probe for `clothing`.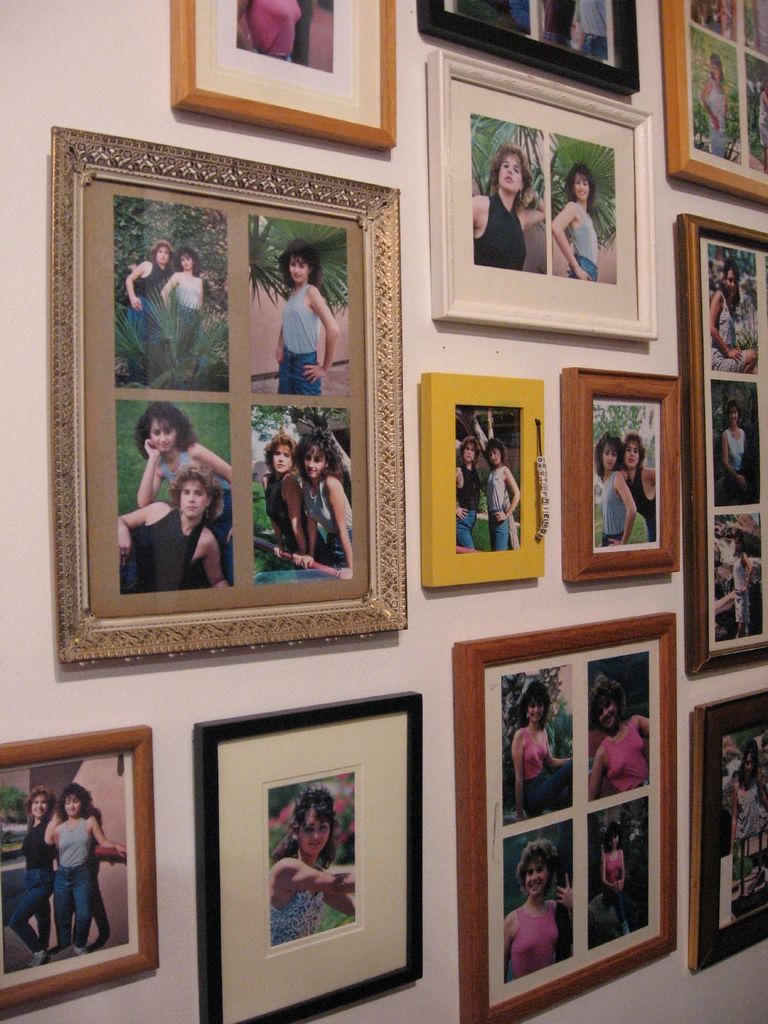
Probe result: (735,556,754,619).
